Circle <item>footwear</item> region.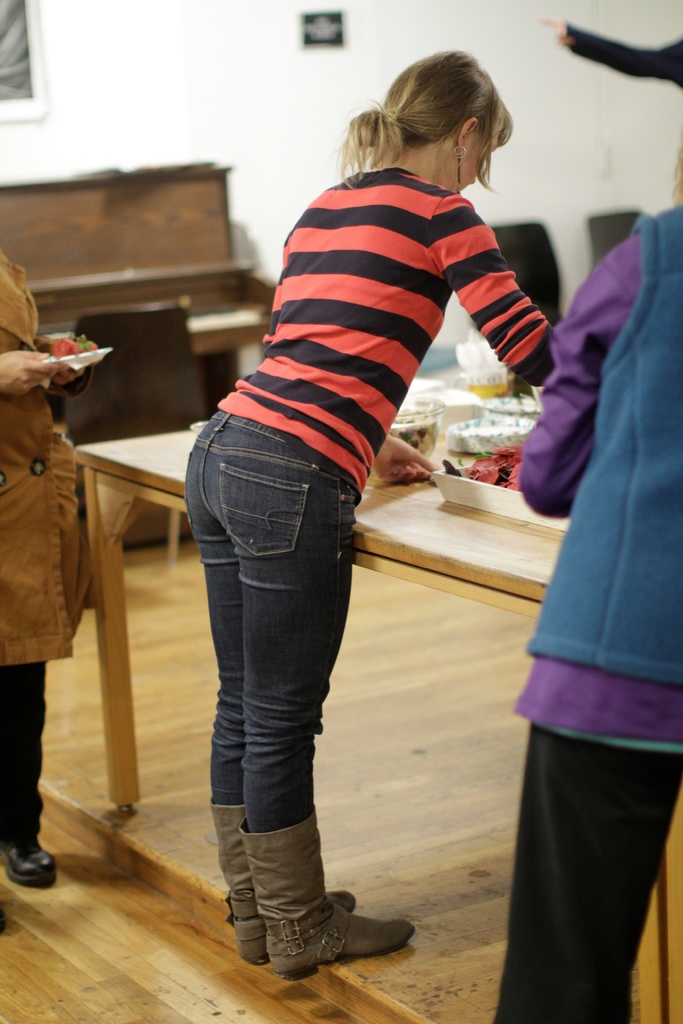
Region: box(238, 805, 415, 979).
